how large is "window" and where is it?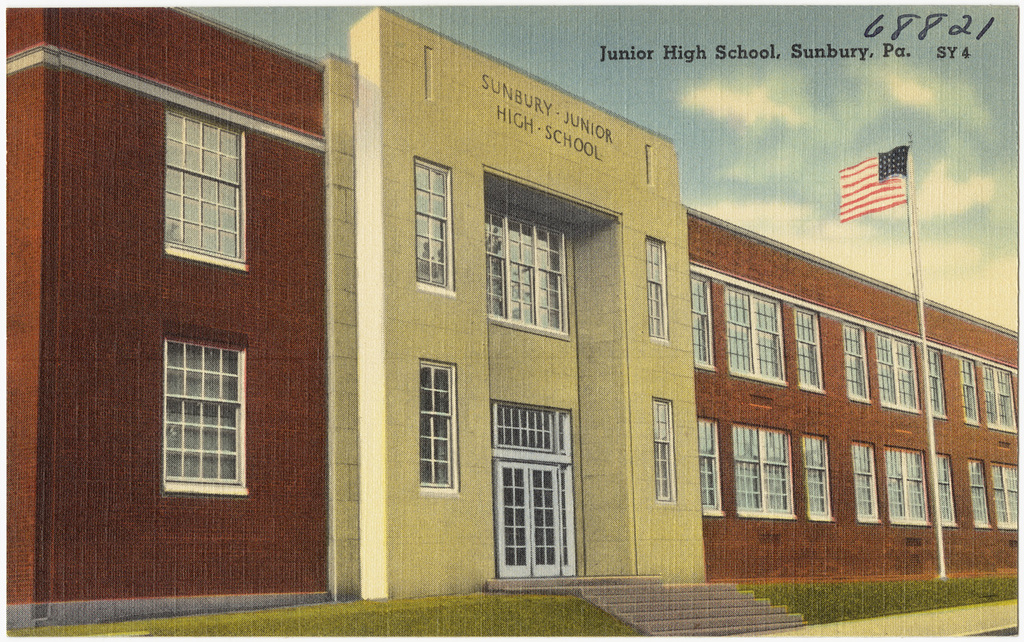
Bounding box: bbox=(162, 104, 247, 269).
